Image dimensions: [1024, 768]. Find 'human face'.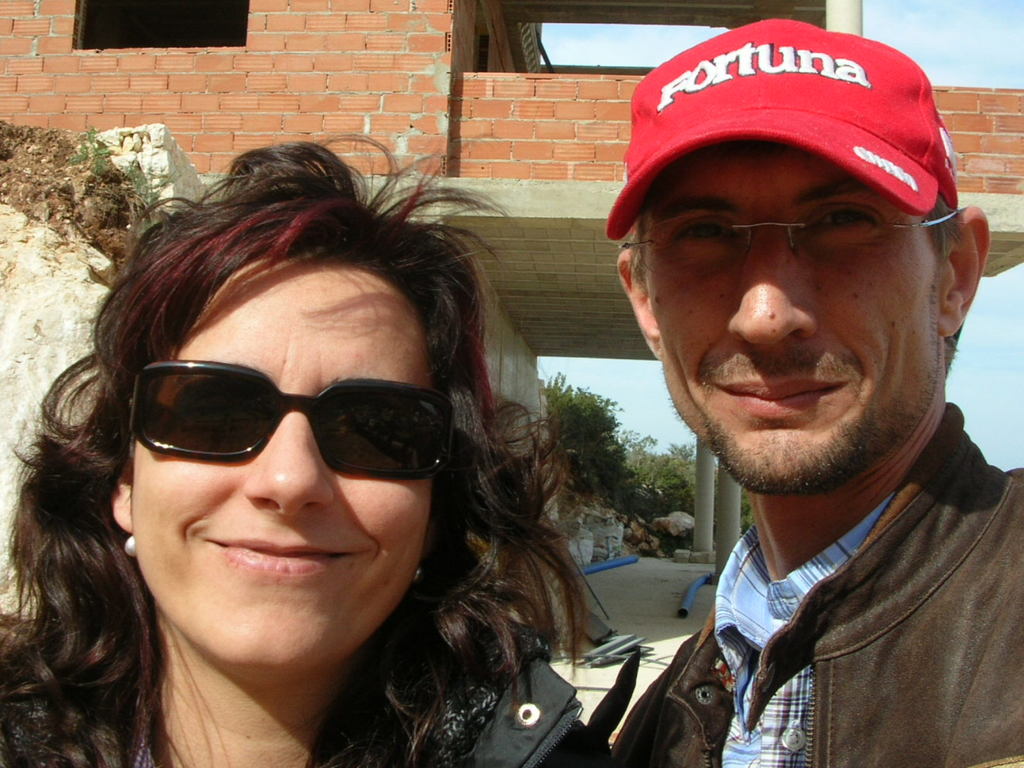
select_region(127, 264, 436, 678).
